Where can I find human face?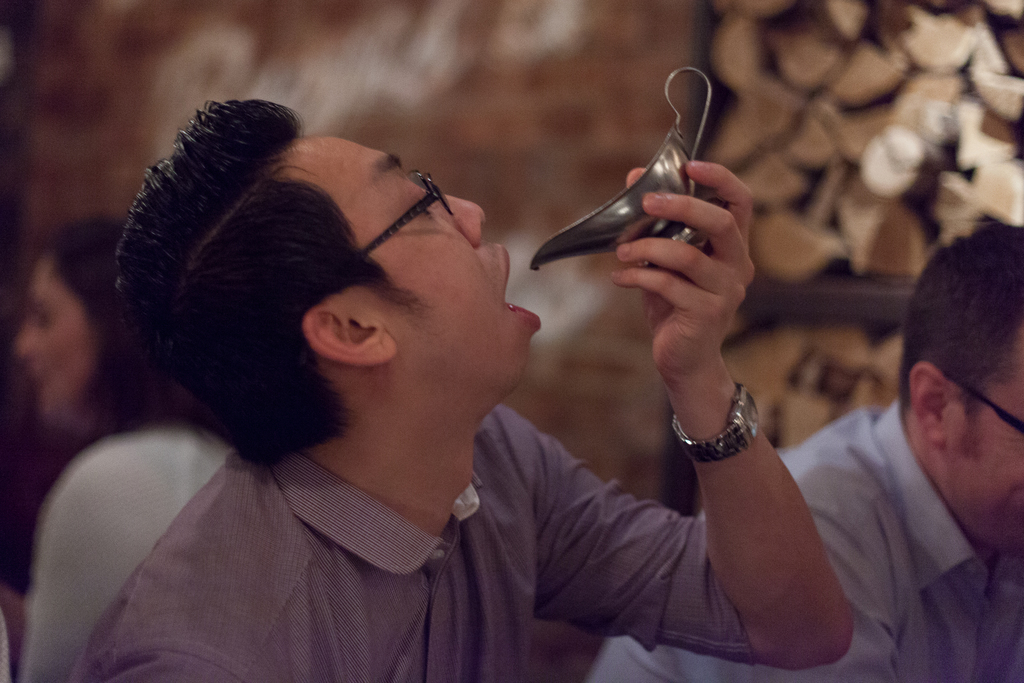
You can find it at <box>959,315,1023,559</box>.
